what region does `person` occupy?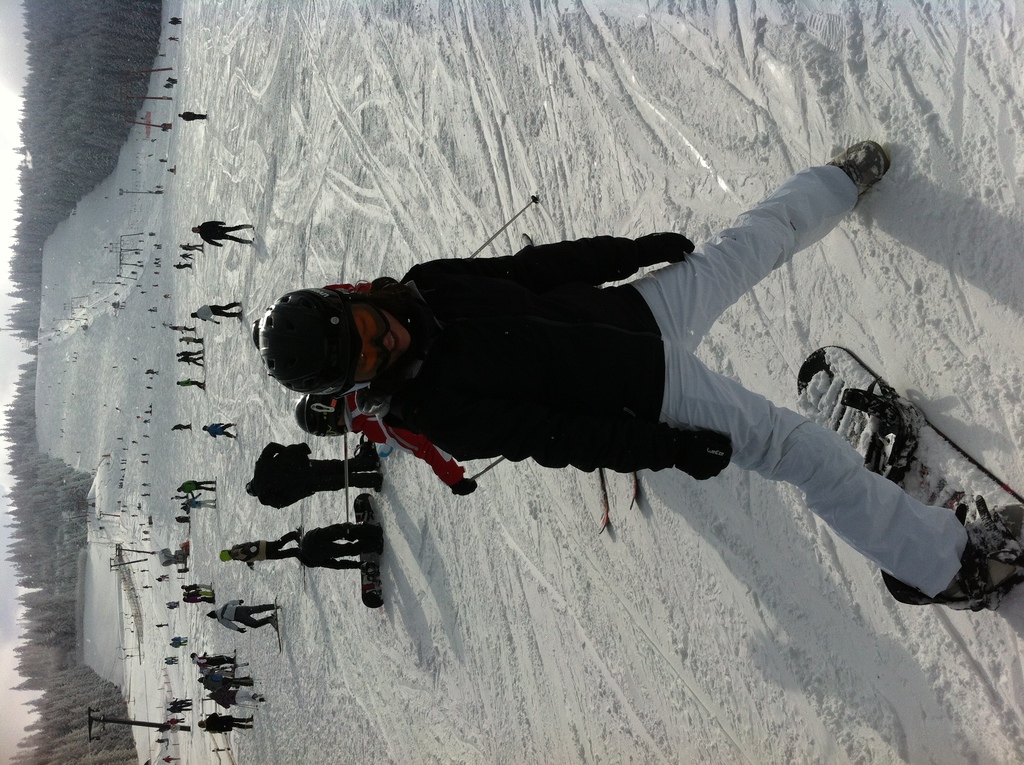
{"left": 267, "top": 152, "right": 886, "bottom": 611}.
